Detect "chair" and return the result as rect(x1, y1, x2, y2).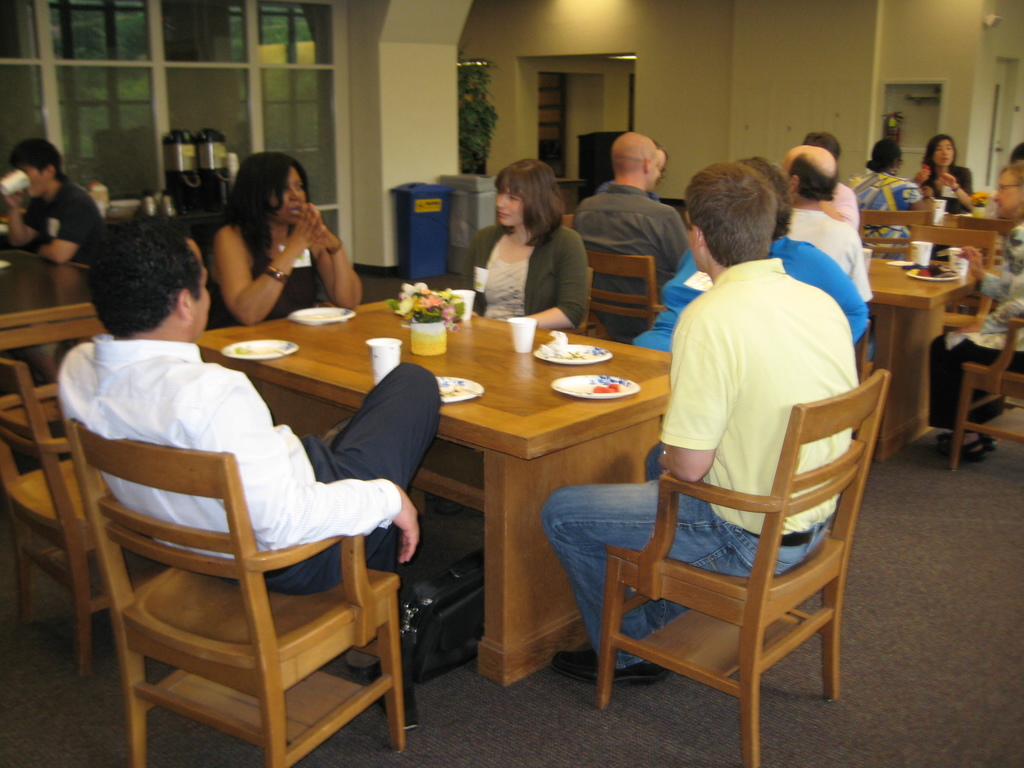
rect(948, 211, 1016, 261).
